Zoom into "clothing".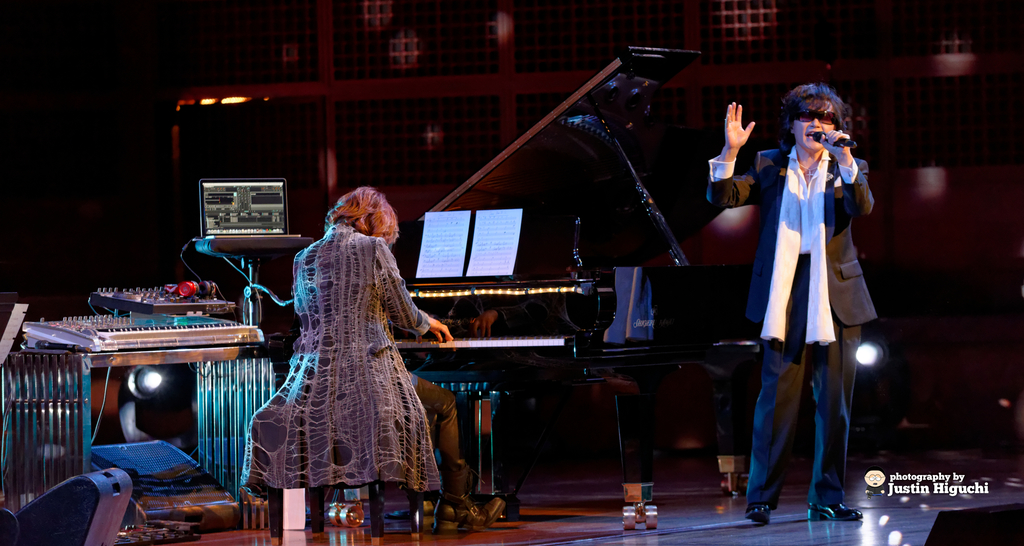
Zoom target: [left=244, top=219, right=456, bottom=496].
